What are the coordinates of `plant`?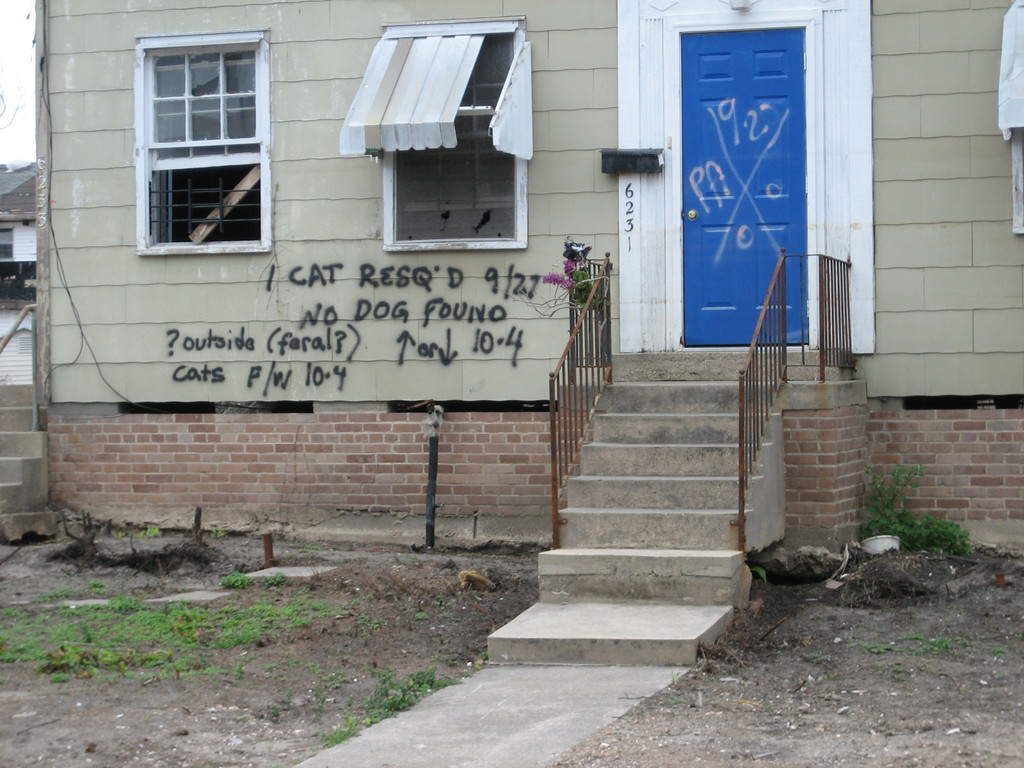
<box>988,643,1001,655</box>.
